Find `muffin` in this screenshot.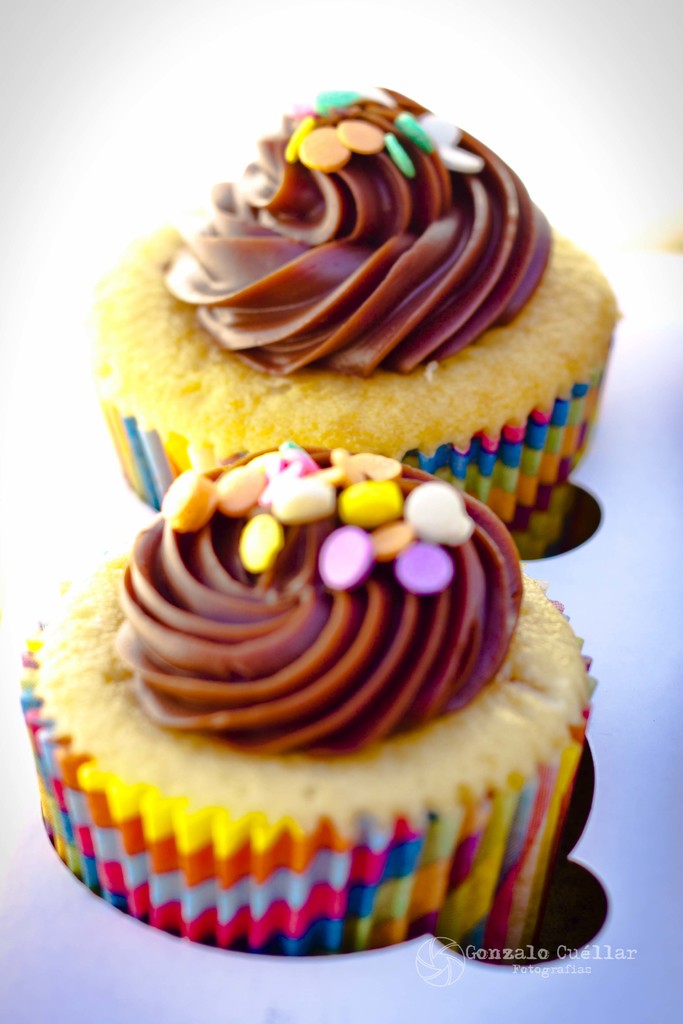
The bounding box for `muffin` is detection(81, 77, 625, 566).
